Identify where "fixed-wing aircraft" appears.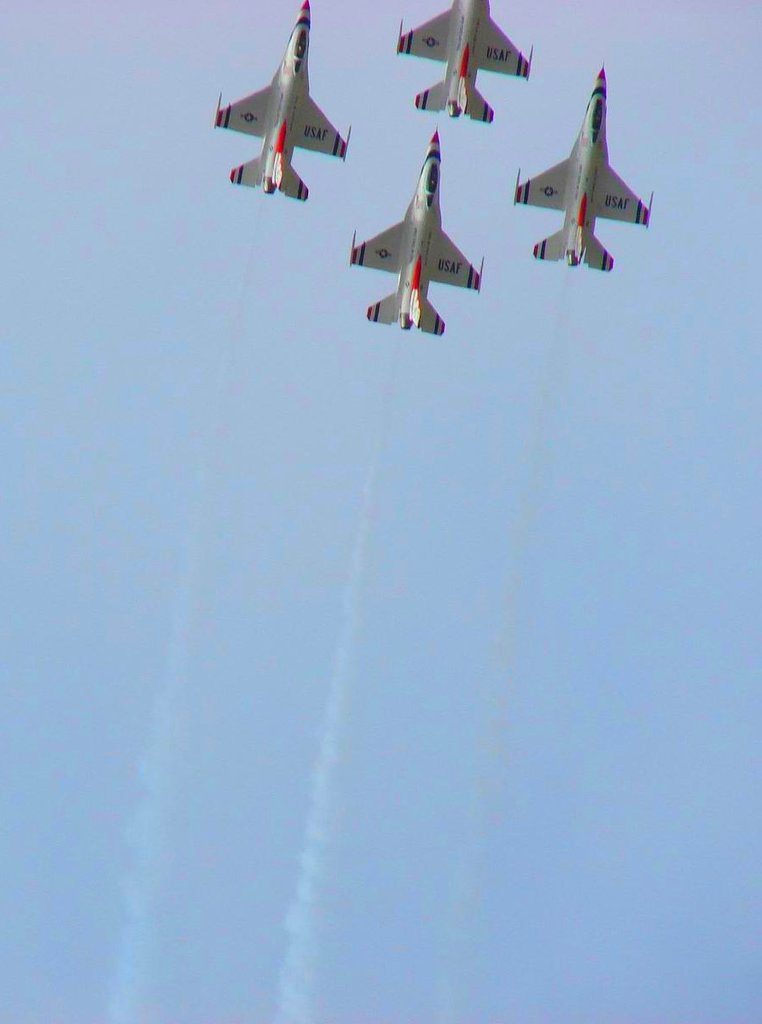
Appears at [509,67,655,278].
